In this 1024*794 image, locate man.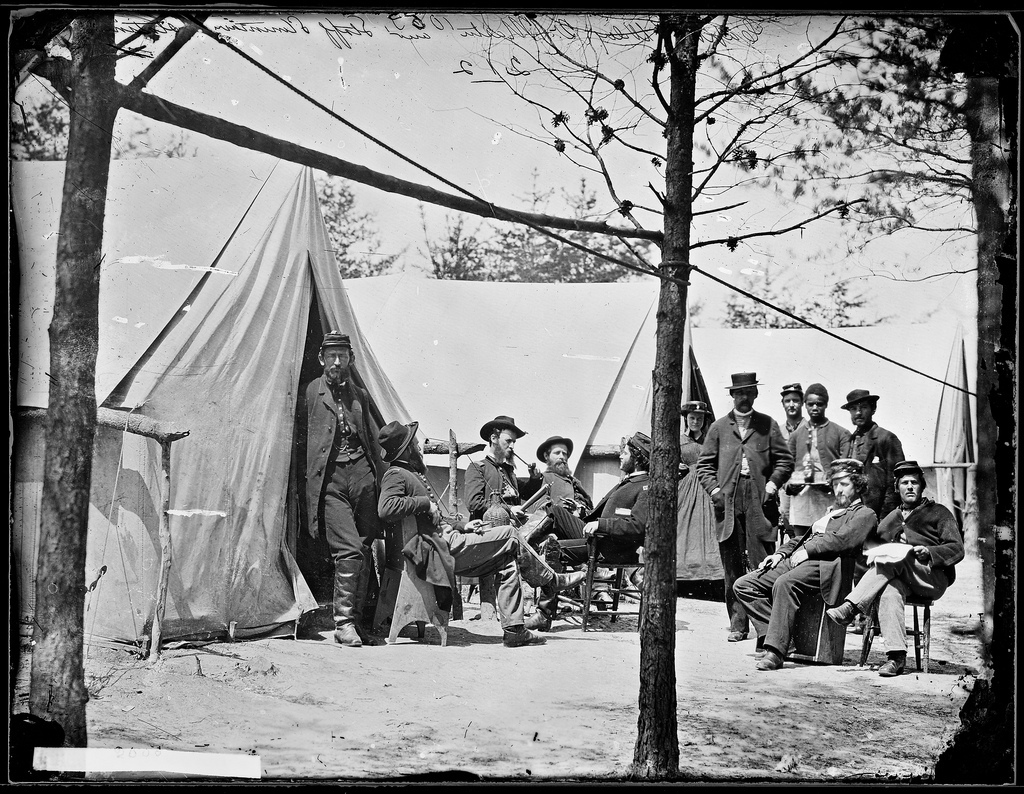
Bounding box: BBox(733, 453, 876, 667).
